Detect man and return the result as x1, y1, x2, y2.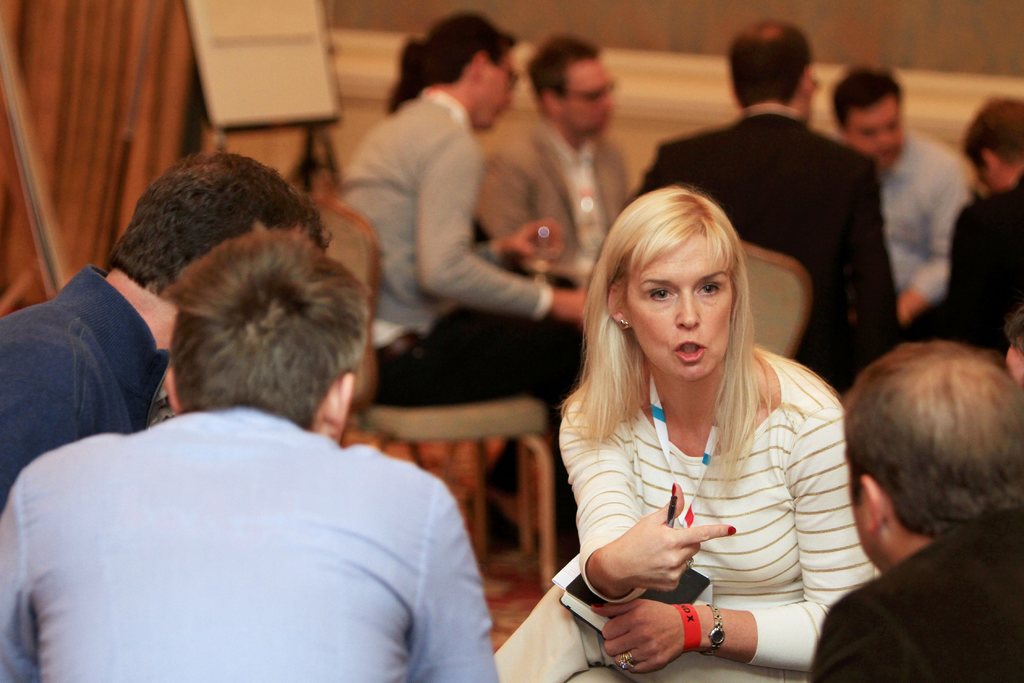
630, 15, 902, 394.
